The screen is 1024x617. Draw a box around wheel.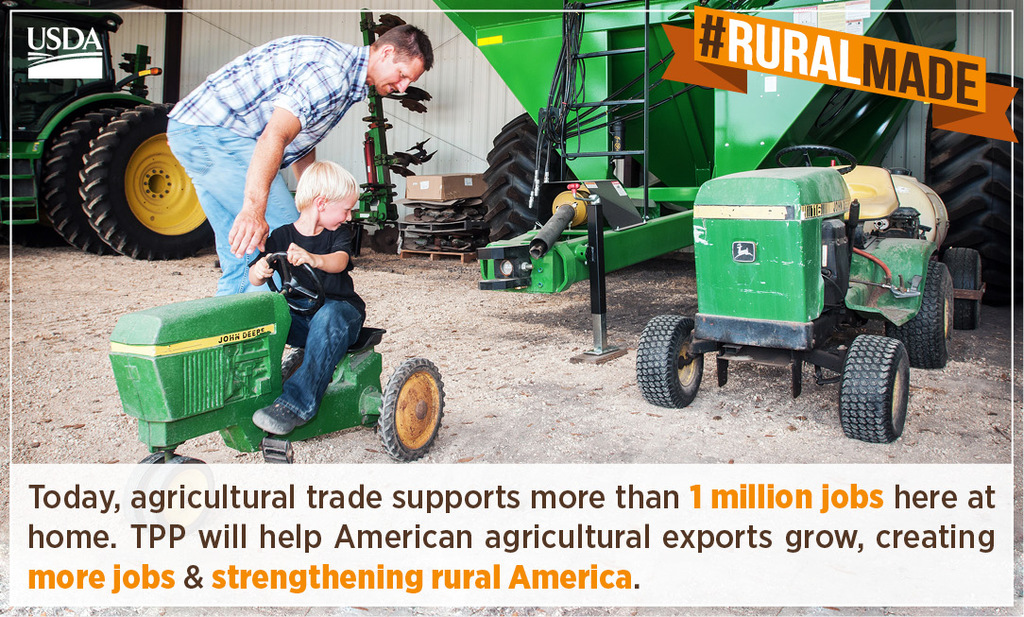
(left=929, top=72, right=1023, bottom=307).
